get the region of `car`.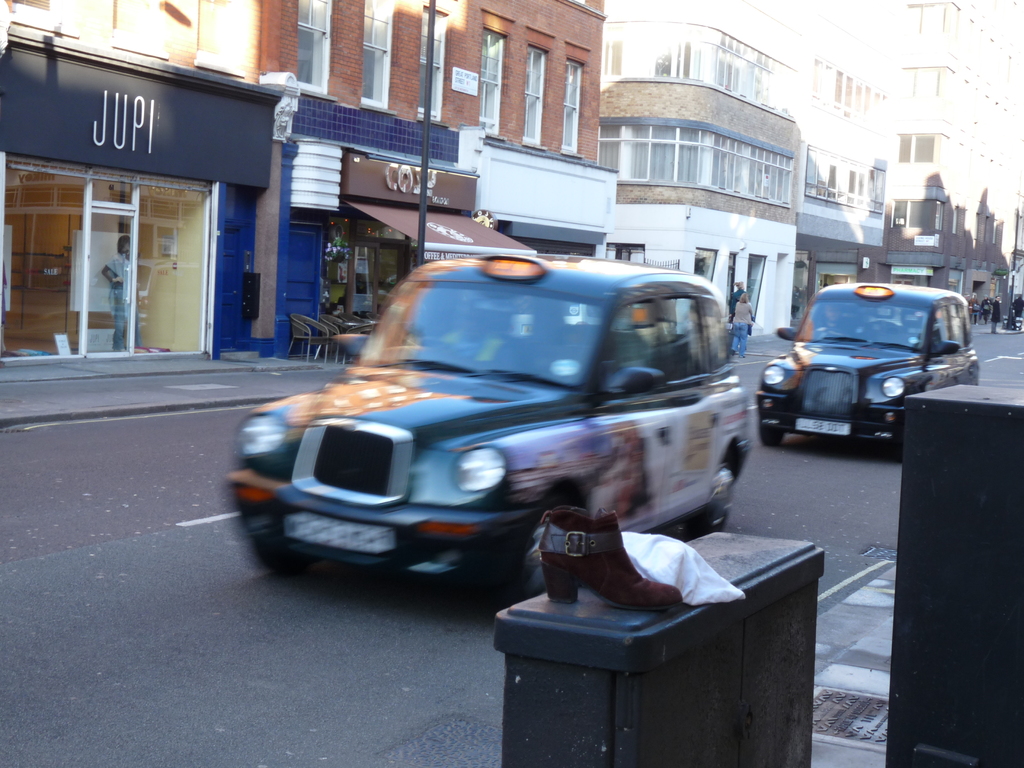
left=223, top=252, right=751, bottom=600.
